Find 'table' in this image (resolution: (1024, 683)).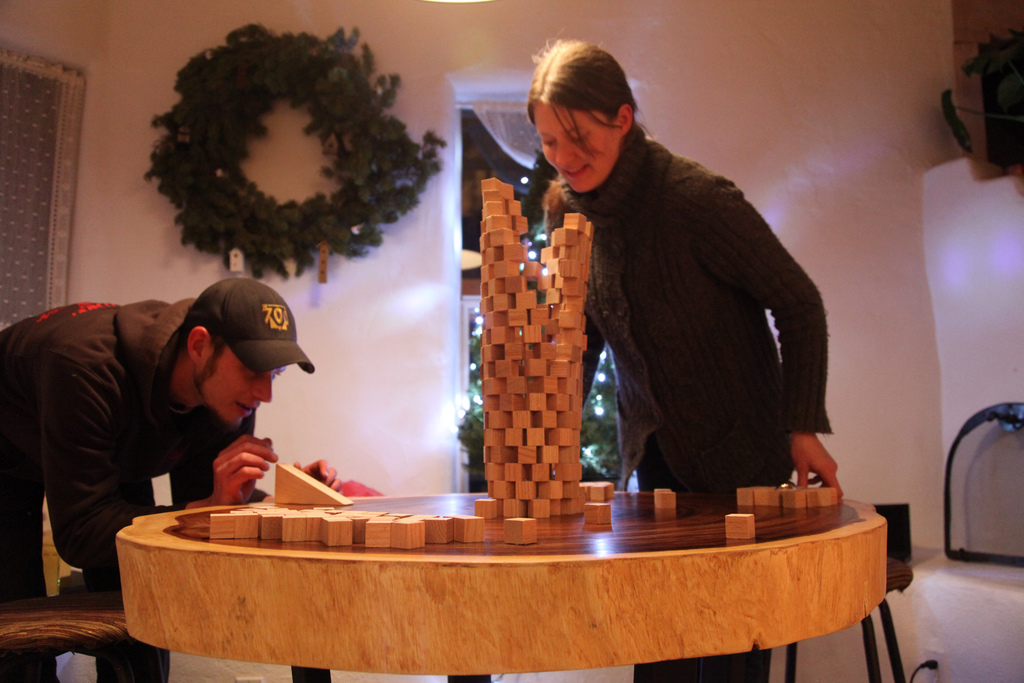
(left=57, top=474, right=897, bottom=675).
